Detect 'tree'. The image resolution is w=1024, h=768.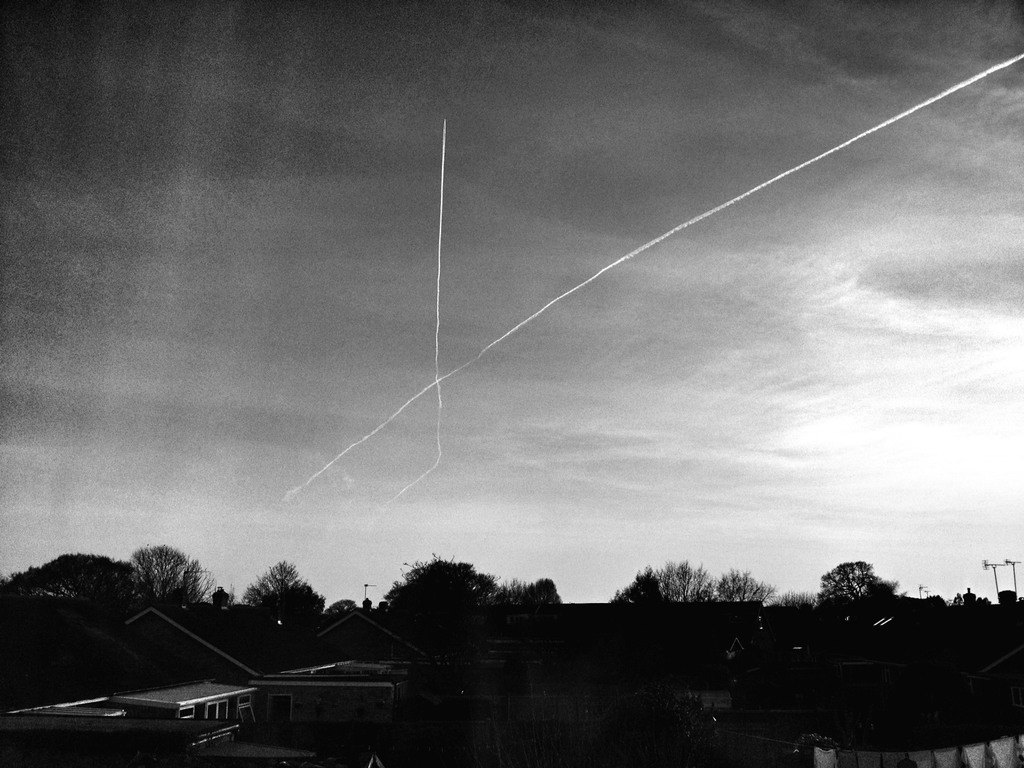
229, 564, 313, 648.
